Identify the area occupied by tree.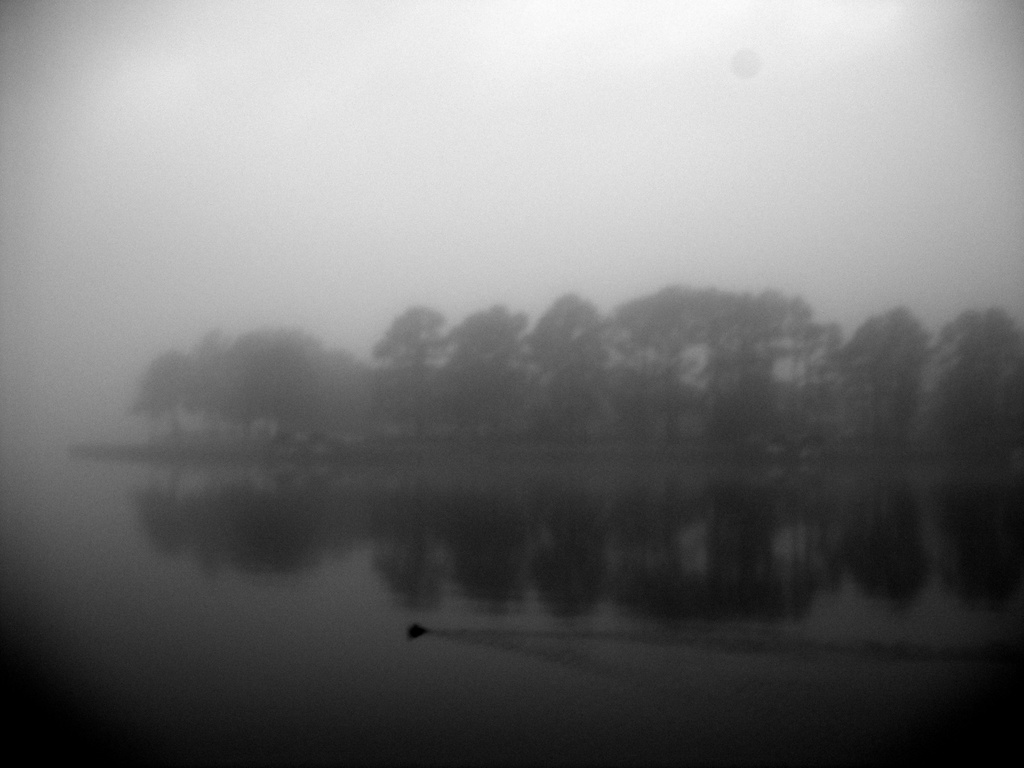
Area: 436 299 525 435.
